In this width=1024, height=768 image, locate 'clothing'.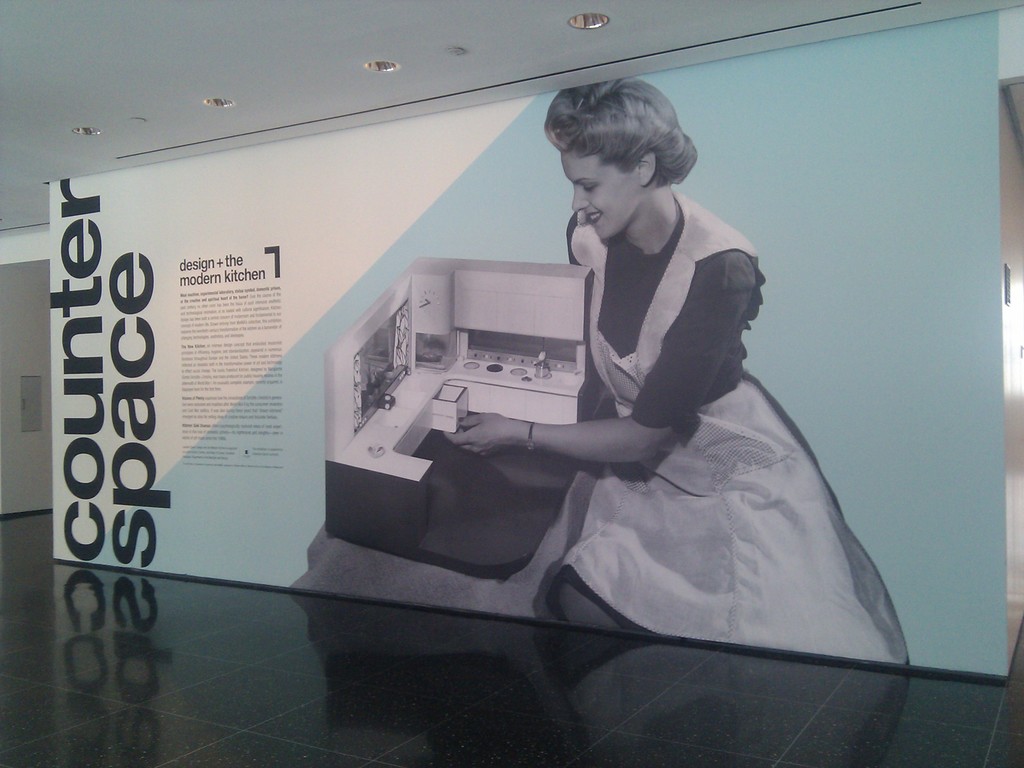
Bounding box: <box>564,185,913,664</box>.
